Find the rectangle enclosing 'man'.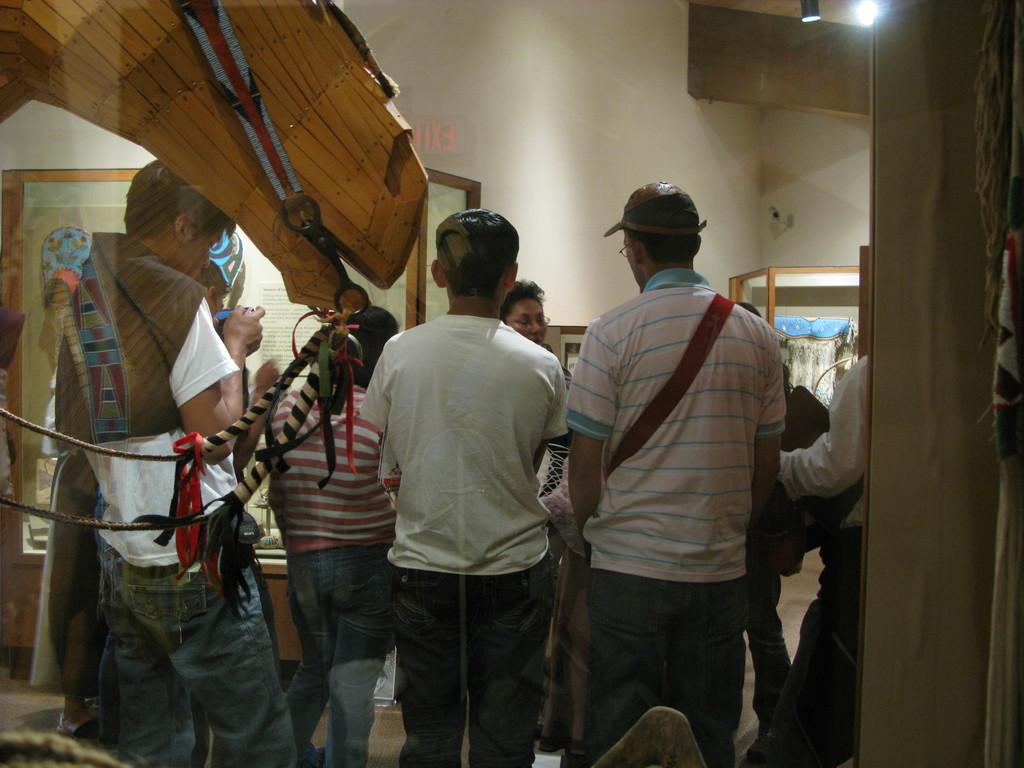
pyautogui.locateOnScreen(63, 156, 297, 767).
